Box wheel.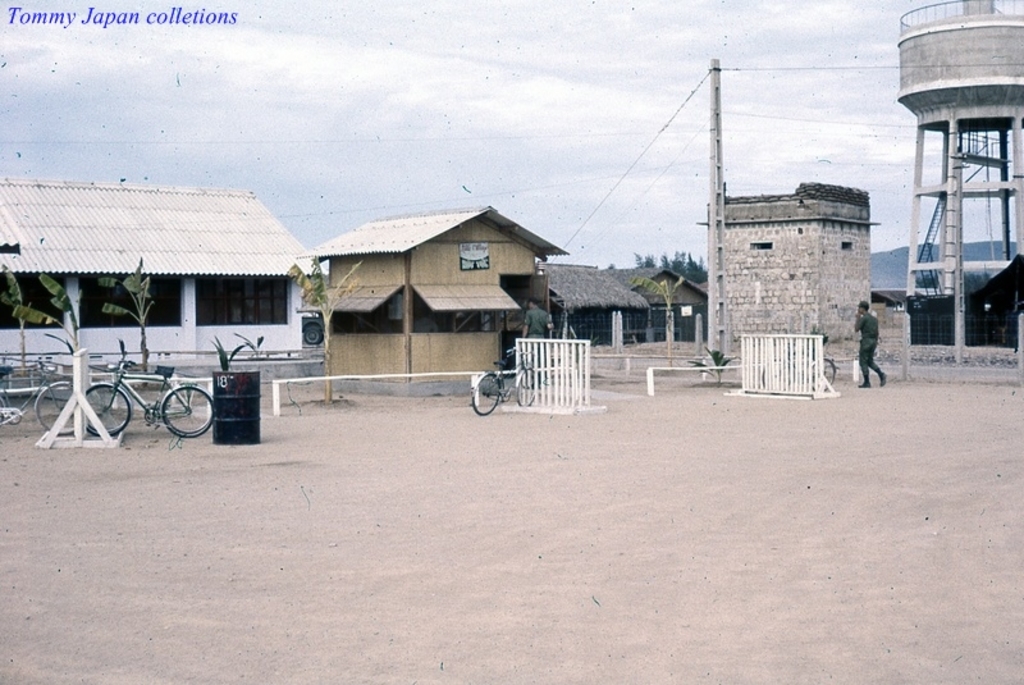
box(812, 359, 836, 391).
